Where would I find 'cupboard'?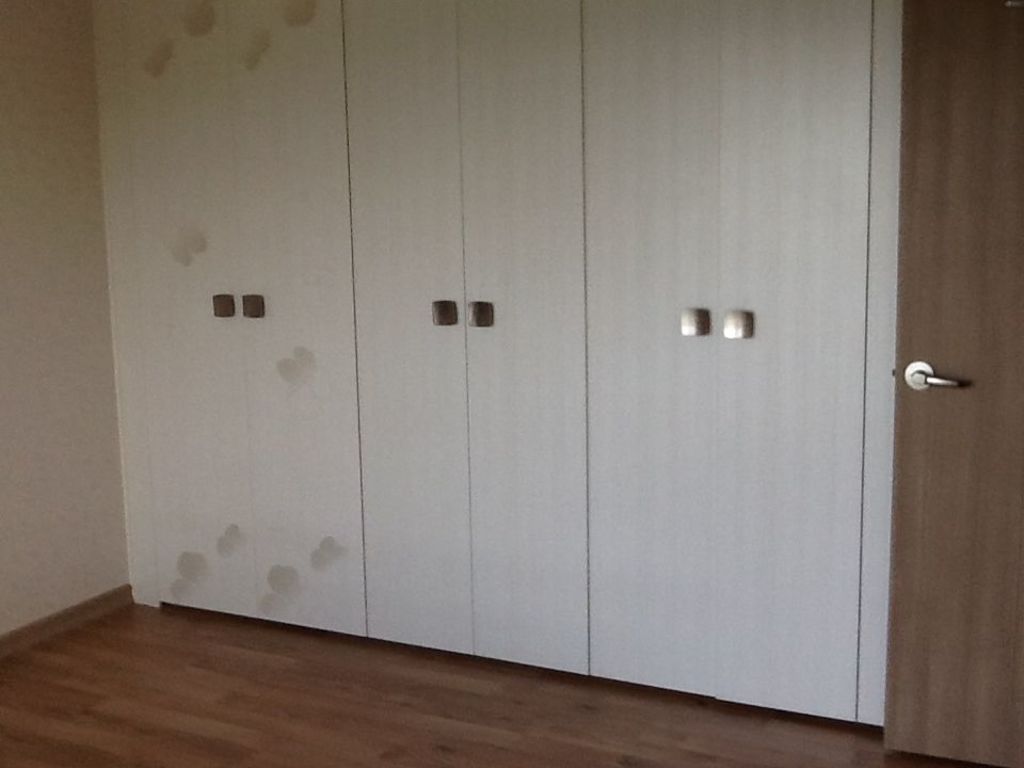
At box=[140, 0, 967, 740].
